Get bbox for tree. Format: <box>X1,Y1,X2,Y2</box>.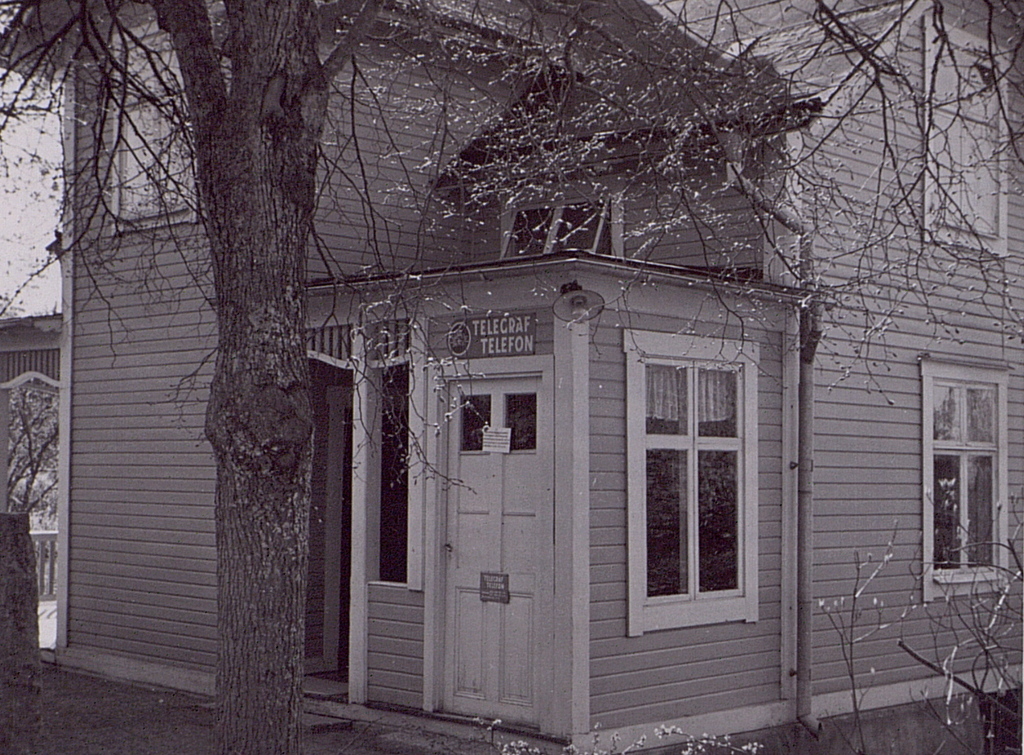
<box>0,0,1023,750</box>.
